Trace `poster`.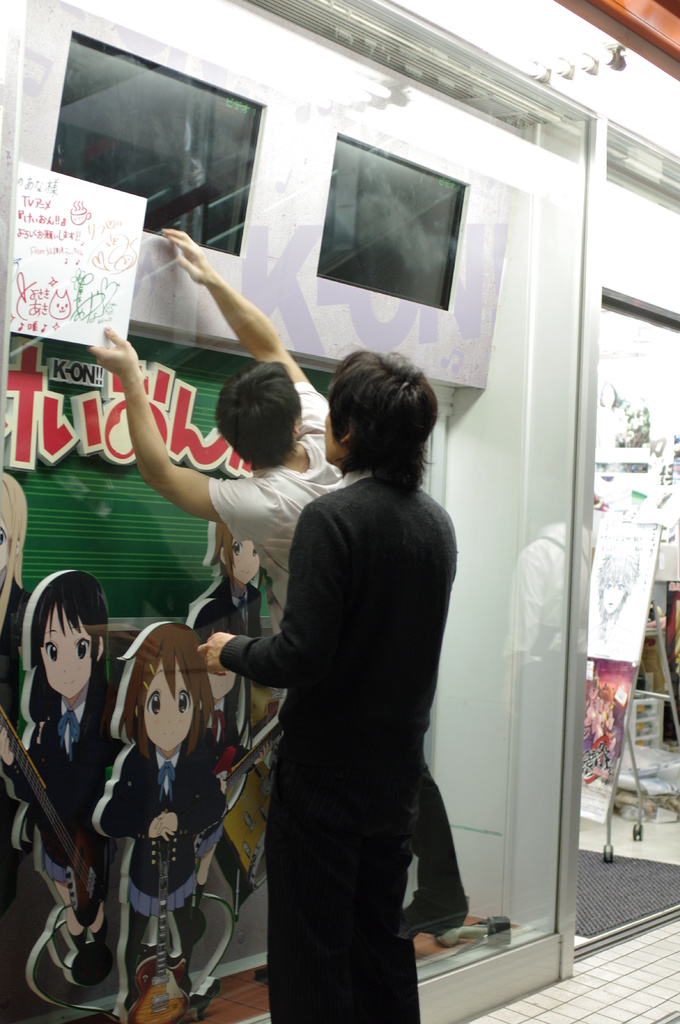
Traced to crop(8, 166, 145, 340).
